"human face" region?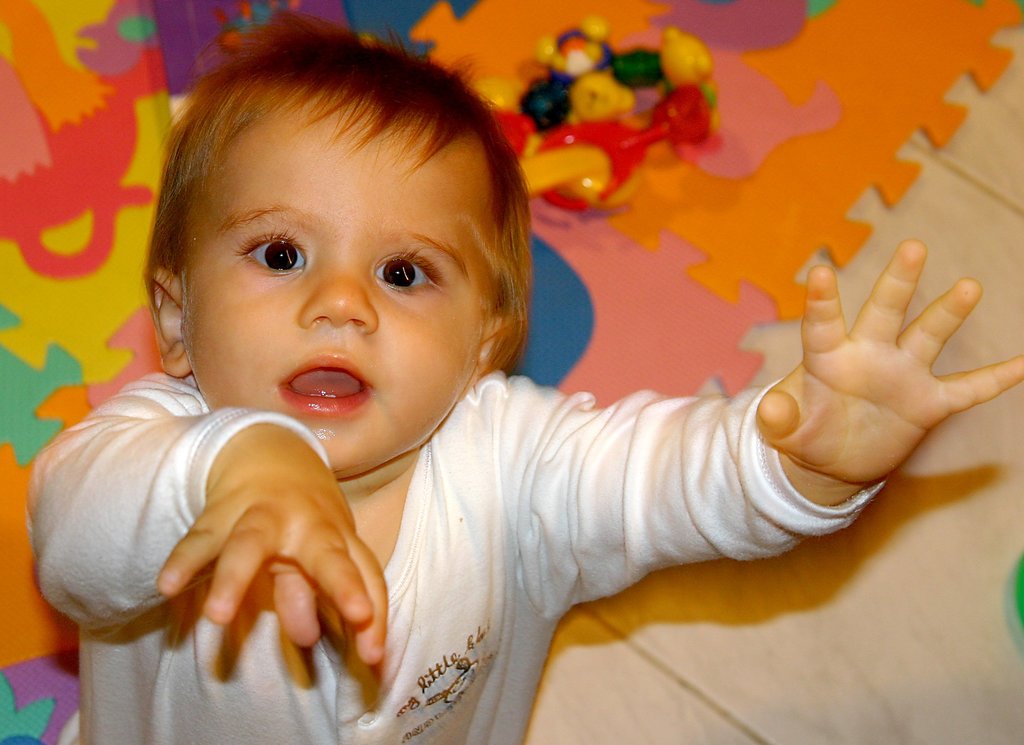
select_region(180, 118, 490, 479)
